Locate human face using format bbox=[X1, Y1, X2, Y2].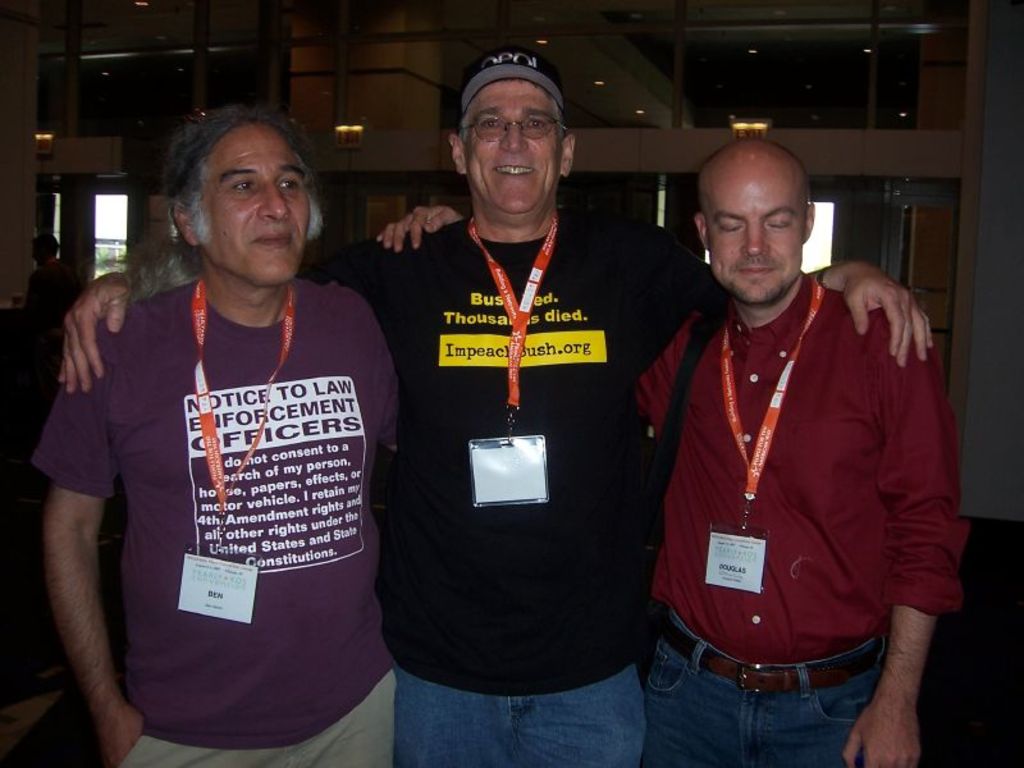
bbox=[463, 79, 561, 214].
